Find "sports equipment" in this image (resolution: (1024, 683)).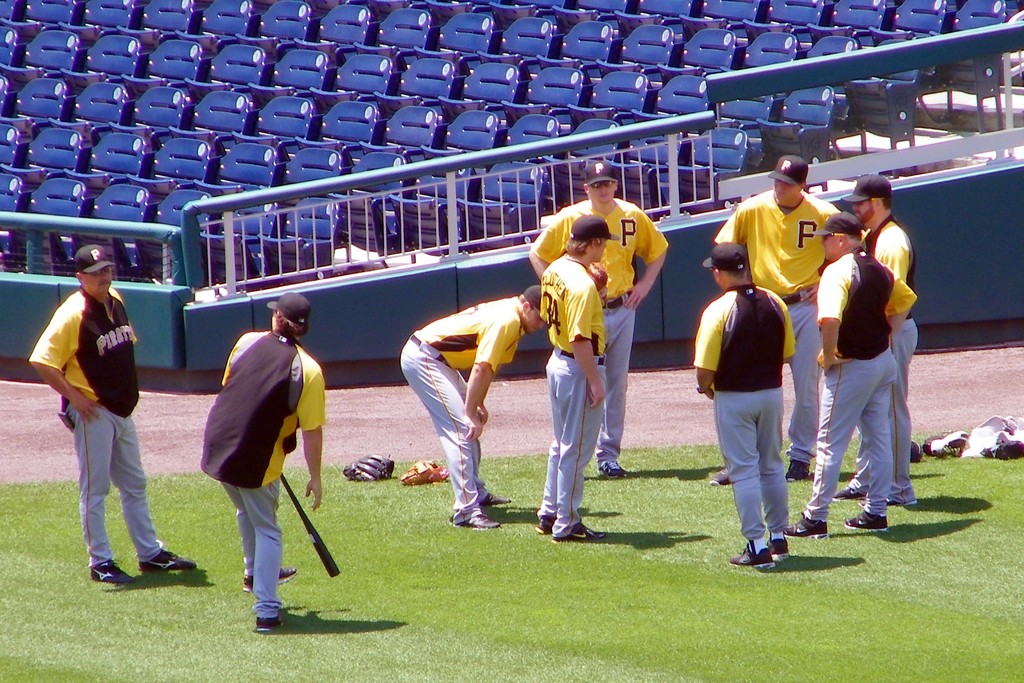
(left=921, top=426, right=967, bottom=454).
